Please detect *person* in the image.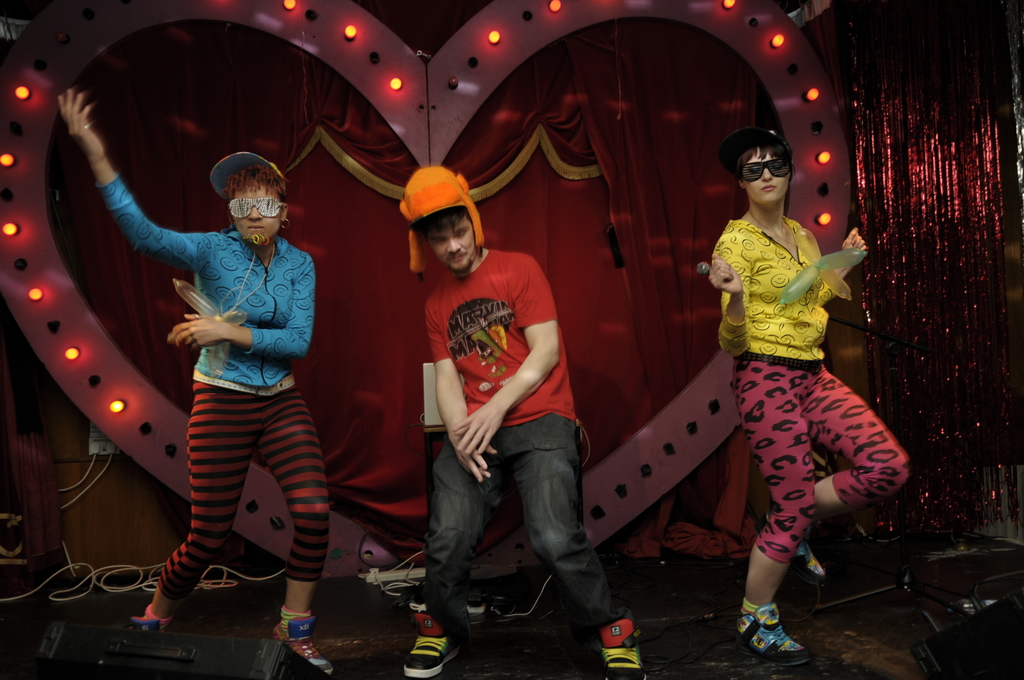
region(702, 102, 899, 679).
